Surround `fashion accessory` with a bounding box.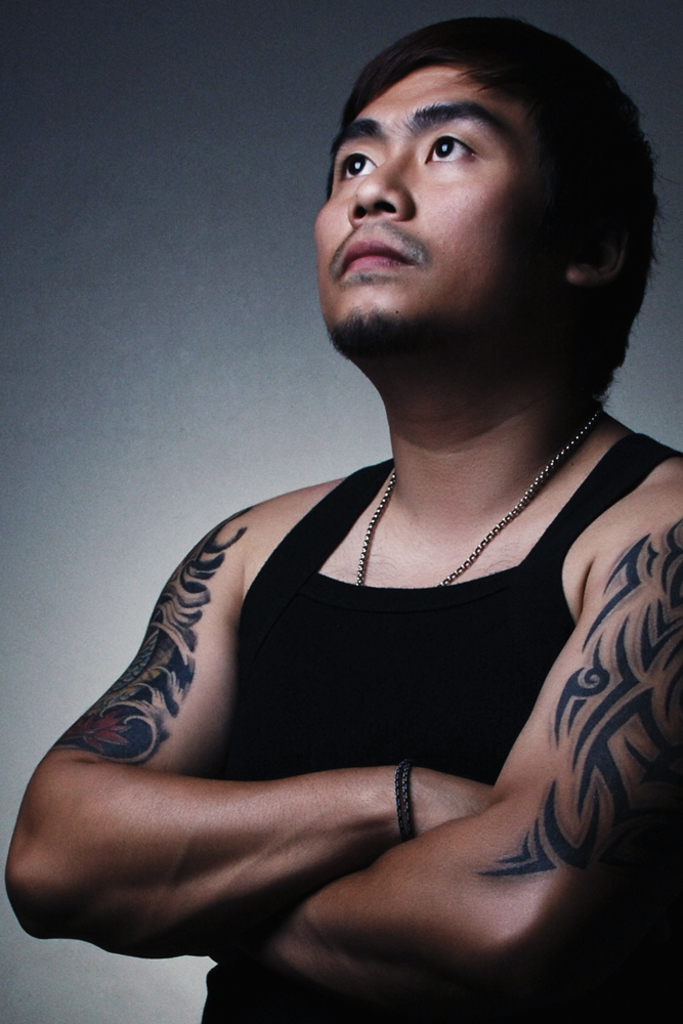
(354, 409, 604, 587).
